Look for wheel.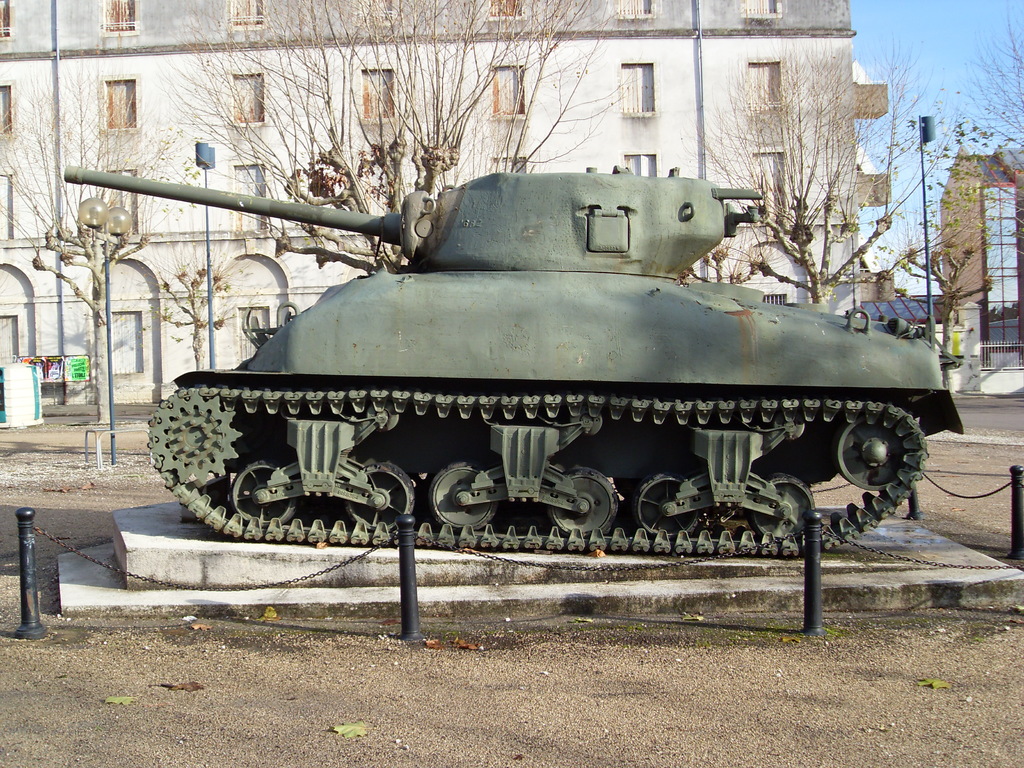
Found: (220,454,306,531).
